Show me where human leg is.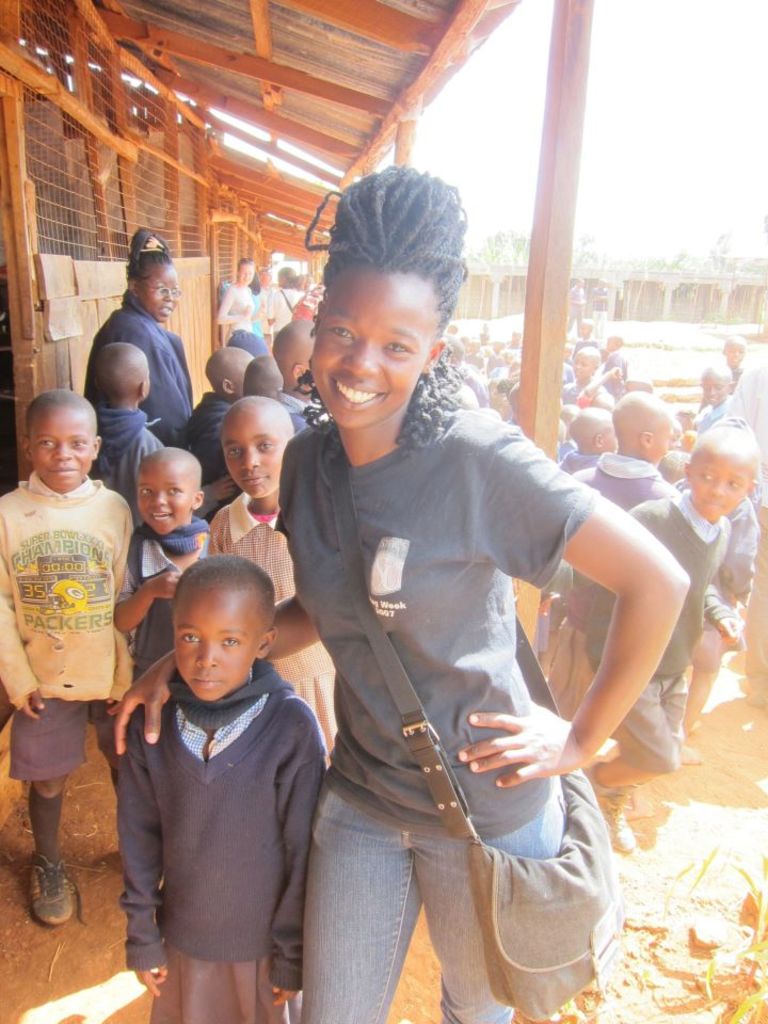
human leg is at 692 633 725 763.
